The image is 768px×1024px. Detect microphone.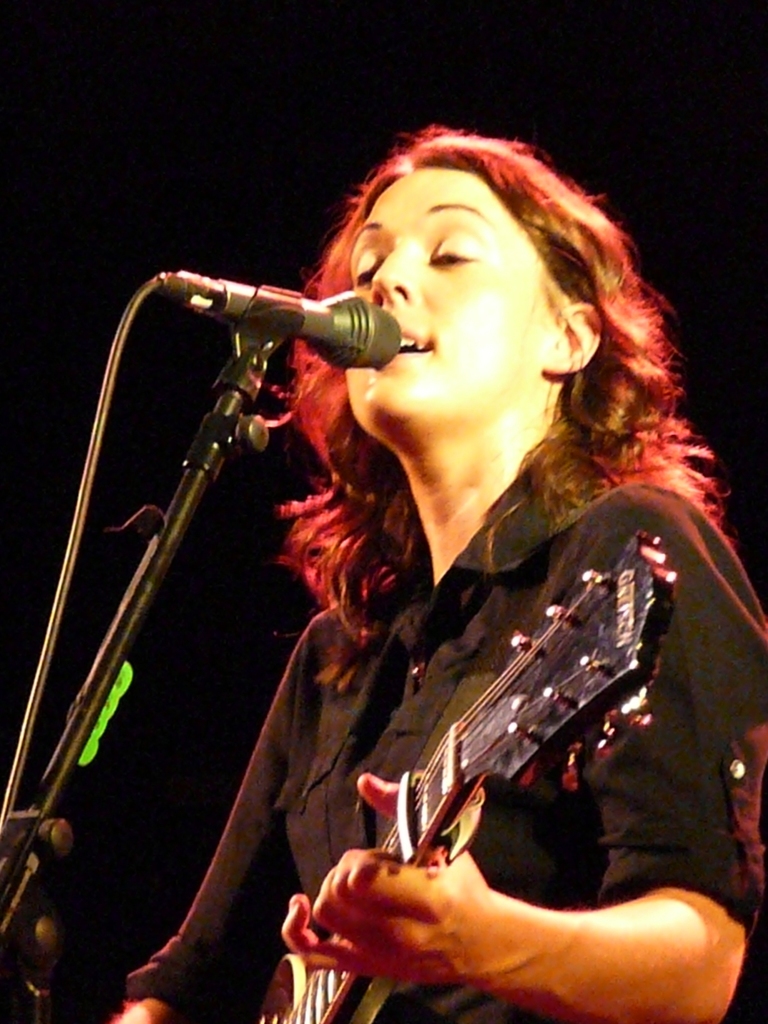
Detection: locate(160, 267, 402, 382).
